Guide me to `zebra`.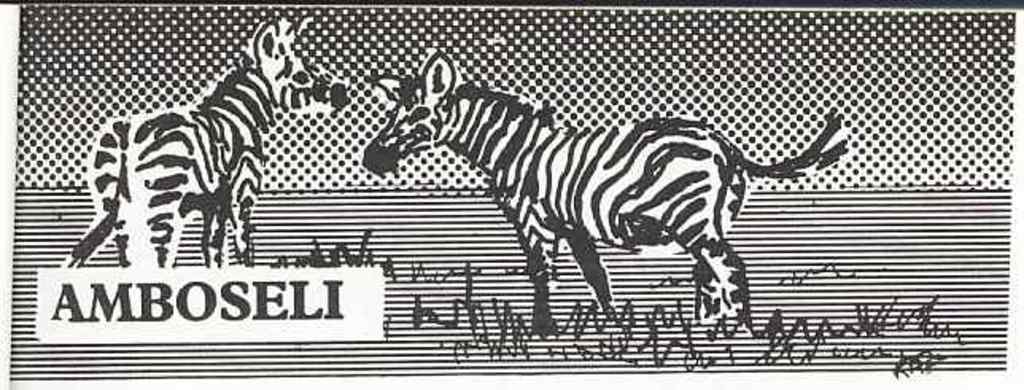
Guidance: (left=359, top=51, right=849, bottom=336).
